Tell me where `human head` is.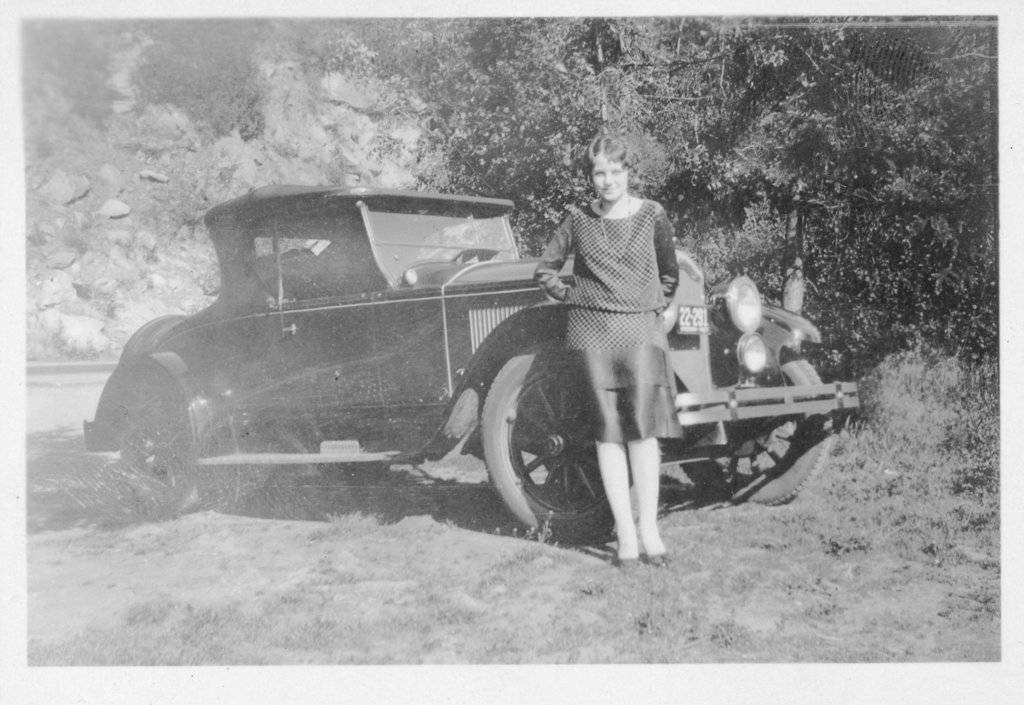
`human head` is at detection(570, 134, 644, 208).
